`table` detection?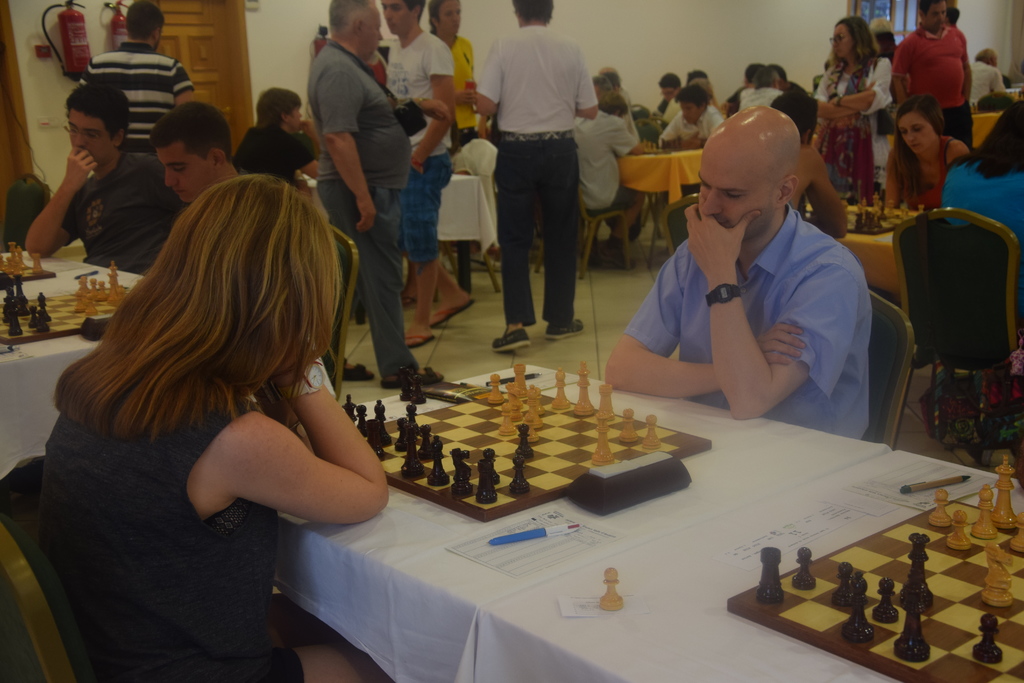
[x1=0, y1=251, x2=150, y2=479]
